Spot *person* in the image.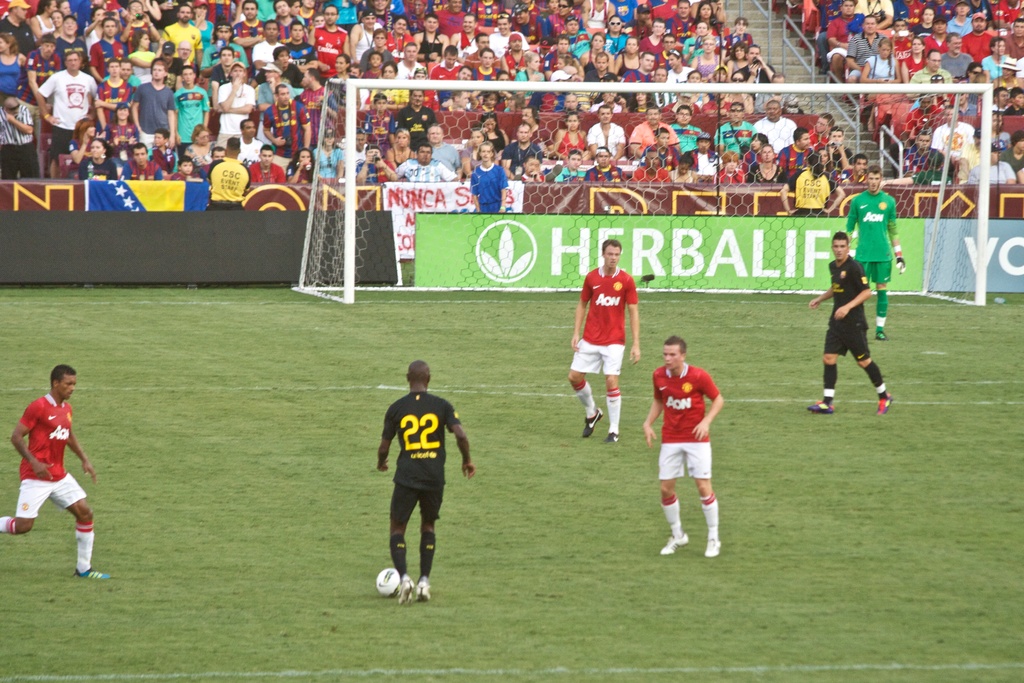
*person* found at bbox=(655, 333, 723, 552).
